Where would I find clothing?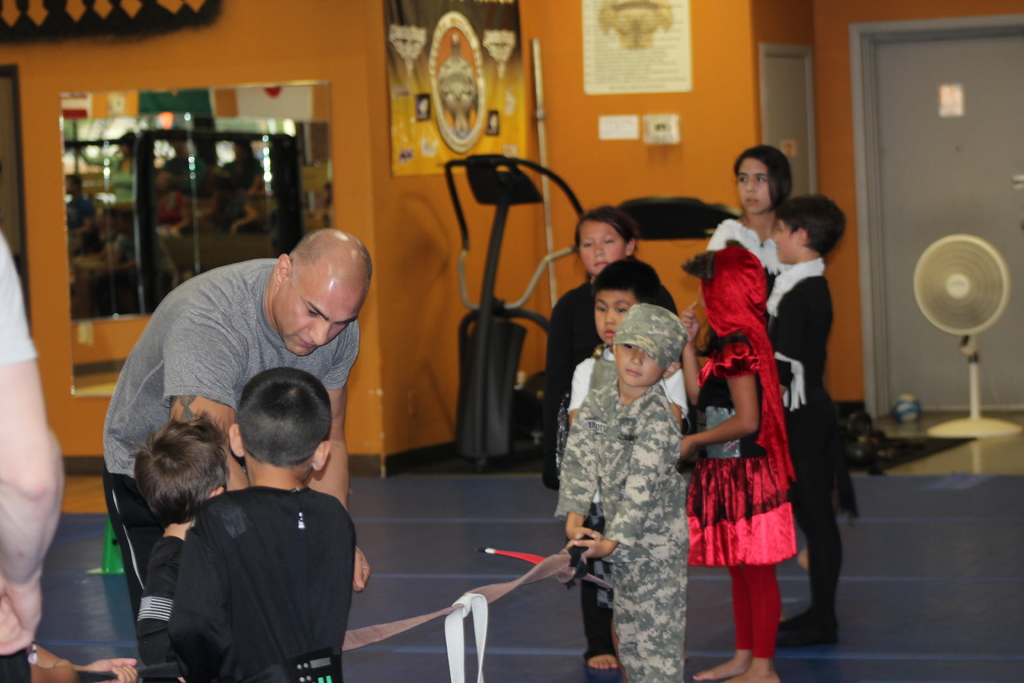
At crop(687, 241, 795, 659).
